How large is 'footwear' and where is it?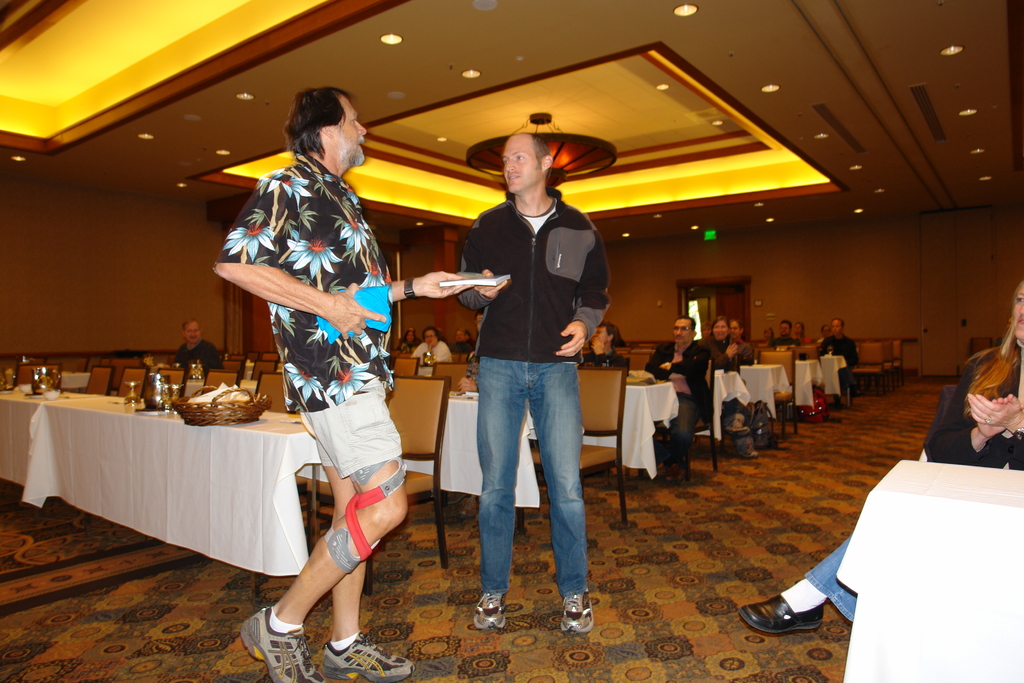
Bounding box: select_region(317, 629, 412, 681).
